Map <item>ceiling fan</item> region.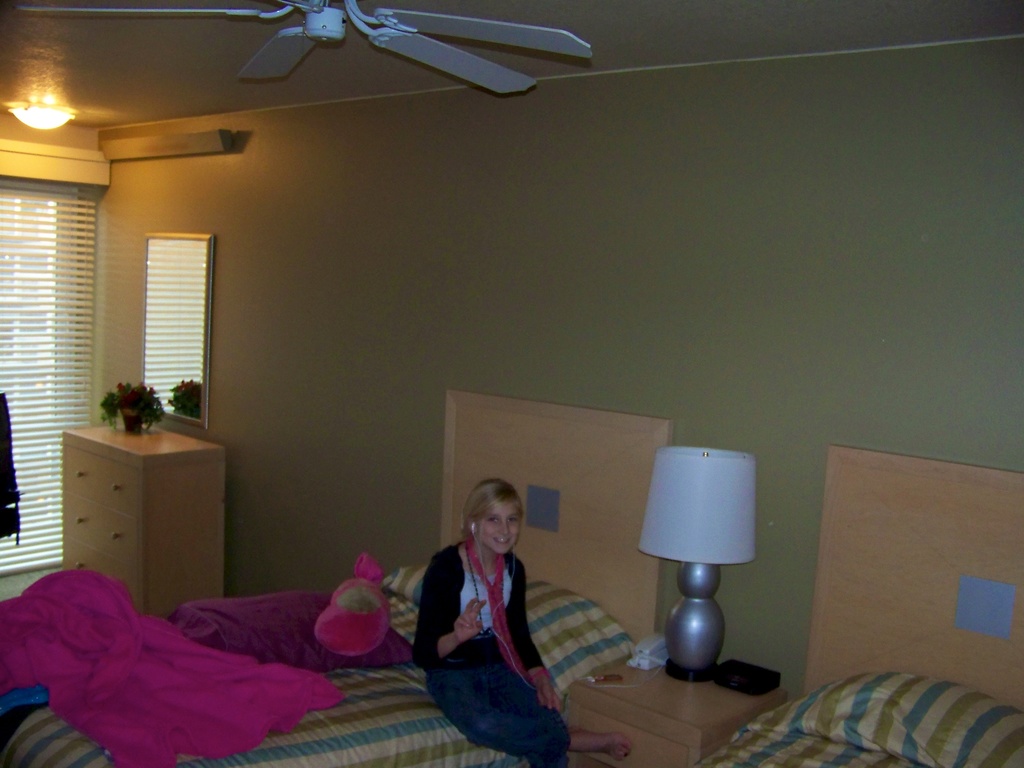
Mapped to box=[15, 0, 589, 97].
